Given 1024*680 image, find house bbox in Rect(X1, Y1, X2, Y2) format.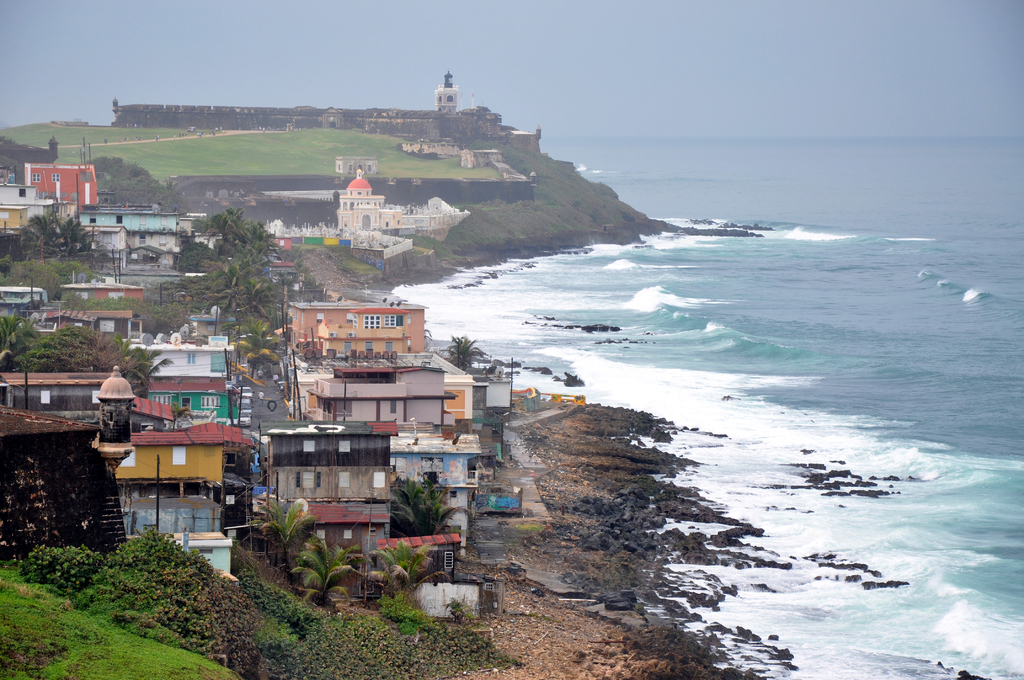
Rect(0, 184, 48, 236).
